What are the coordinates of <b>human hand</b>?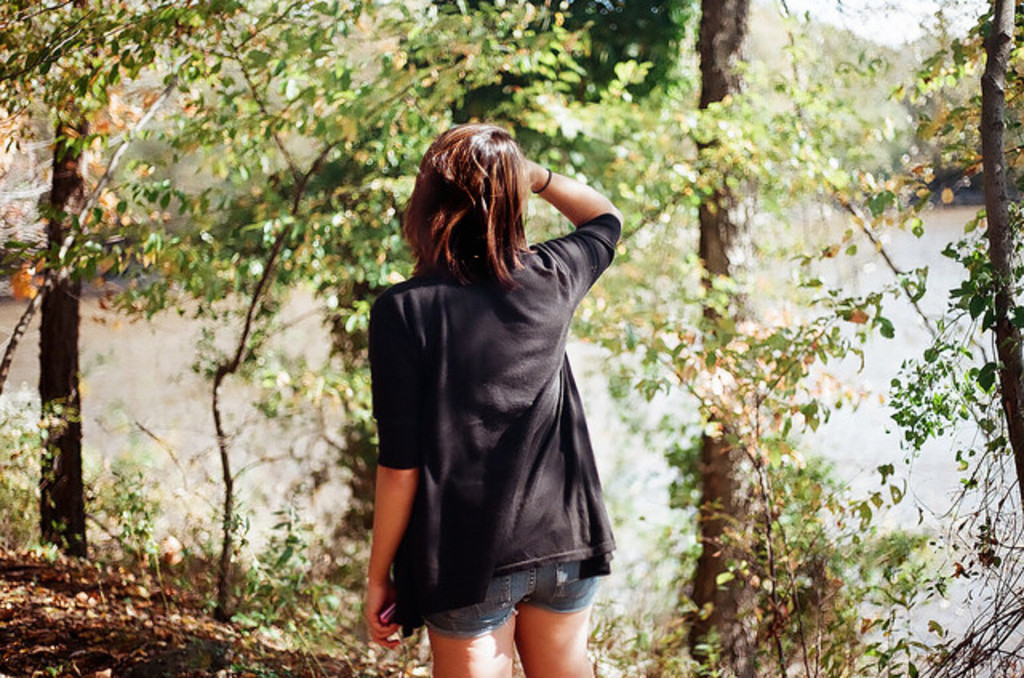
[x1=522, y1=157, x2=539, y2=187].
